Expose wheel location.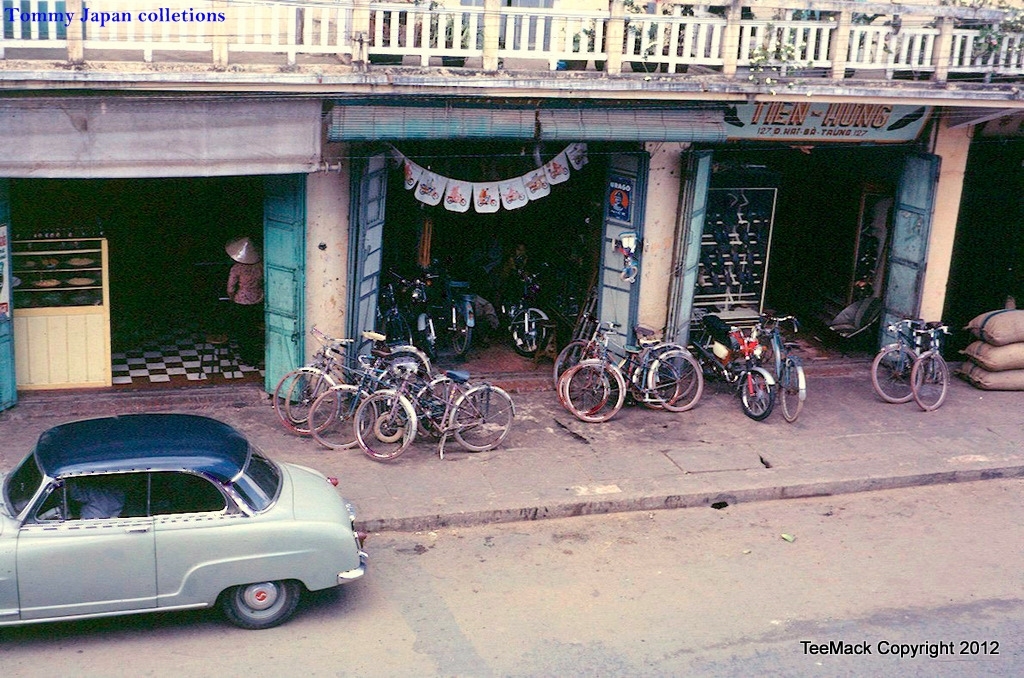
Exposed at bbox=[454, 303, 472, 355].
